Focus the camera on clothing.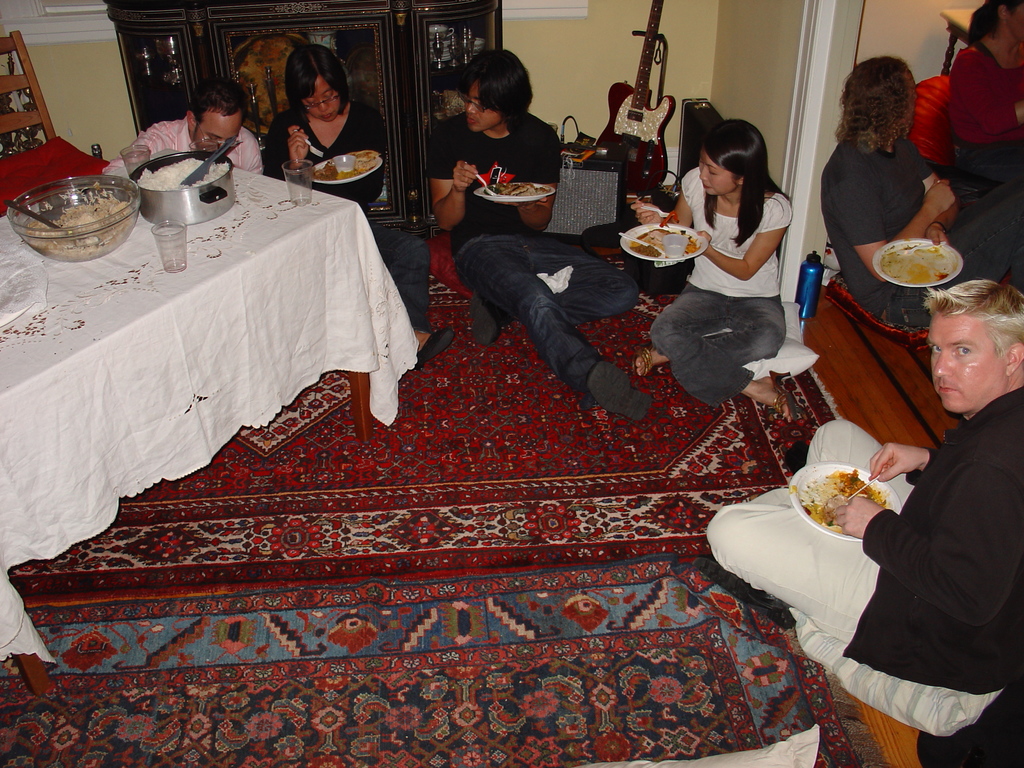
Focus region: {"left": 704, "top": 388, "right": 1023, "bottom": 746}.
